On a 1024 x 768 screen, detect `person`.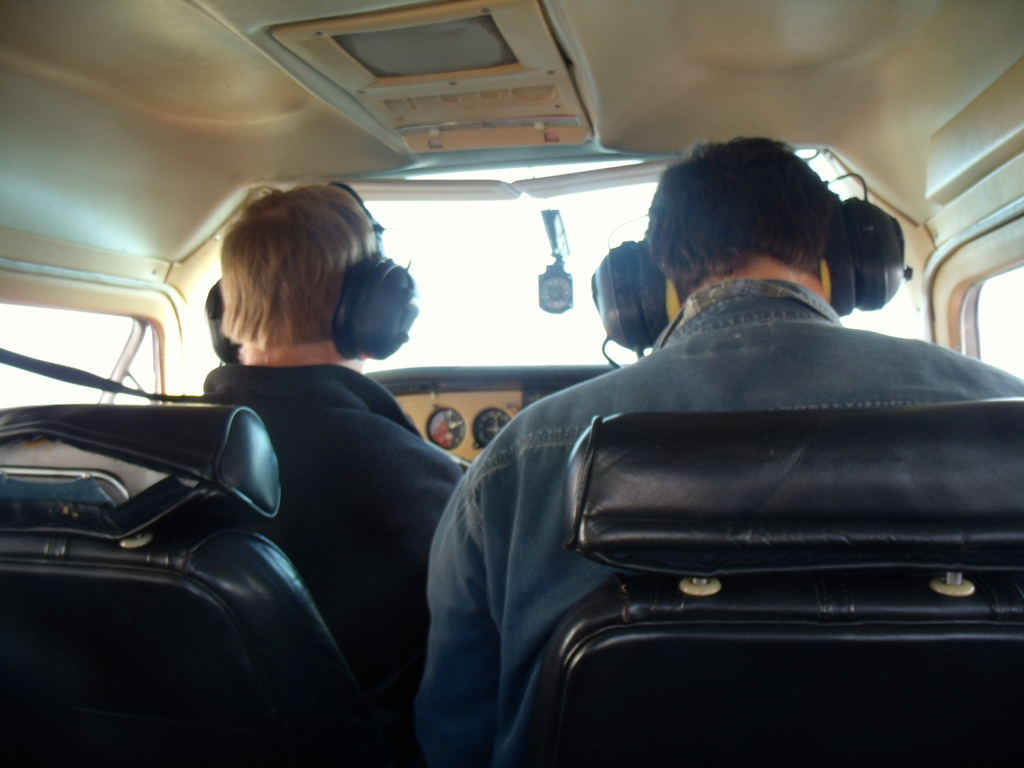
rect(415, 138, 1023, 767).
